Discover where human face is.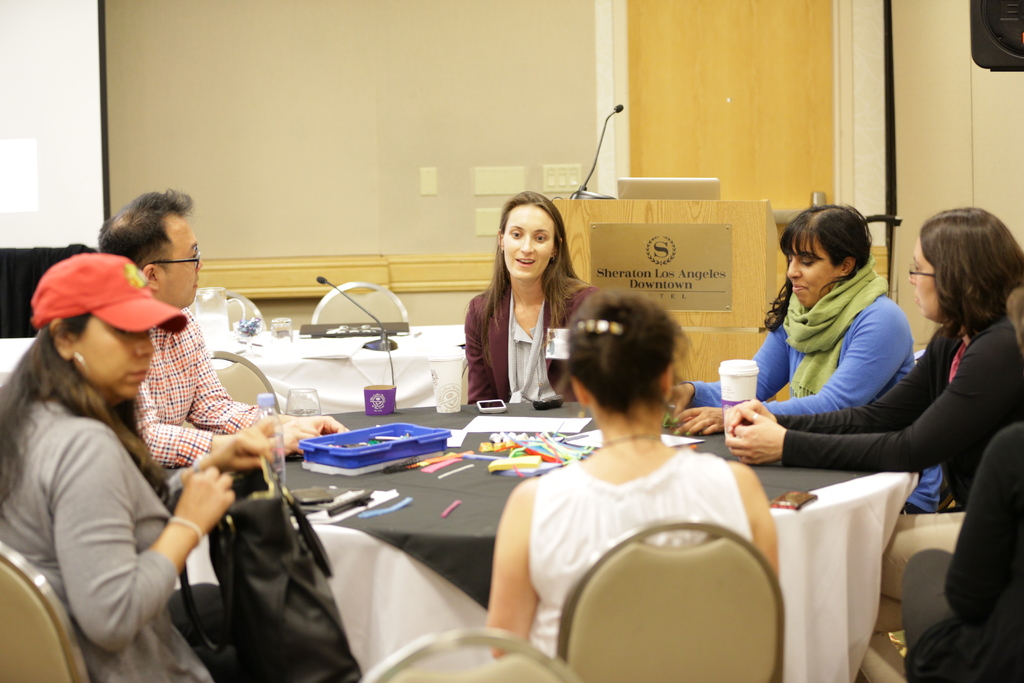
Discovered at 906, 233, 943, 327.
